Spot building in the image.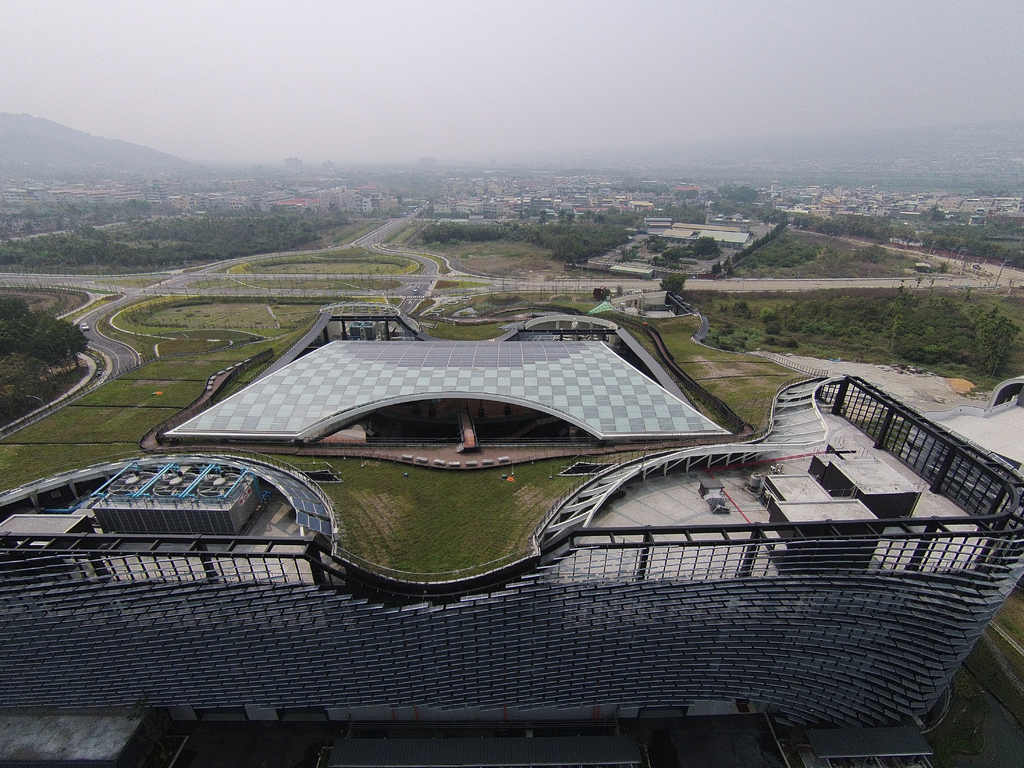
building found at (x1=160, y1=303, x2=728, y2=445).
